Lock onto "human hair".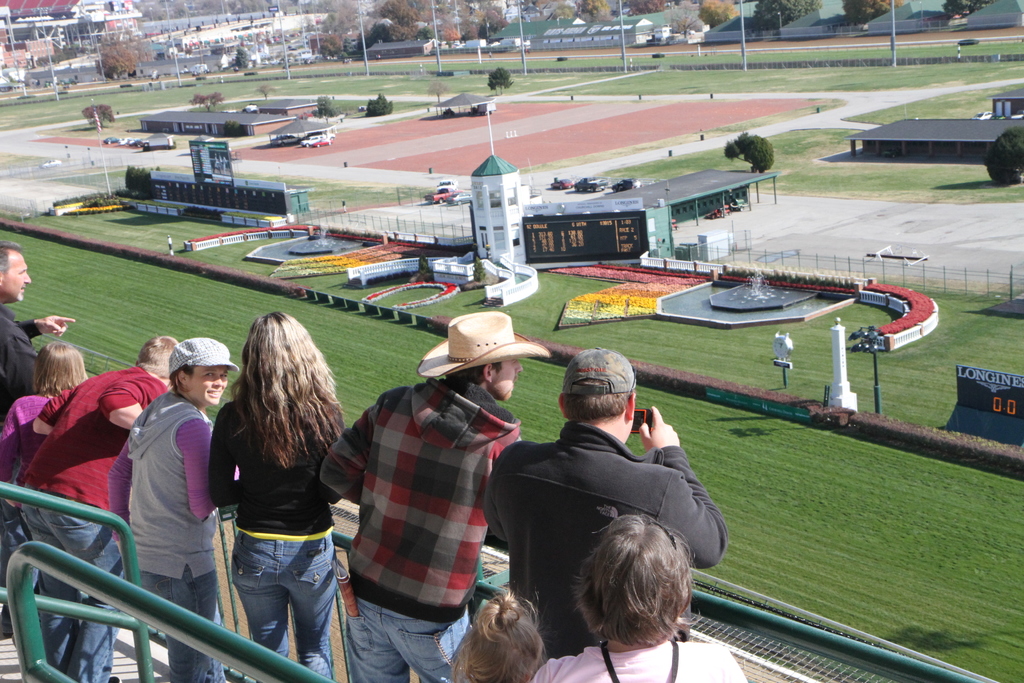
Locked: bbox=[564, 388, 634, 422].
